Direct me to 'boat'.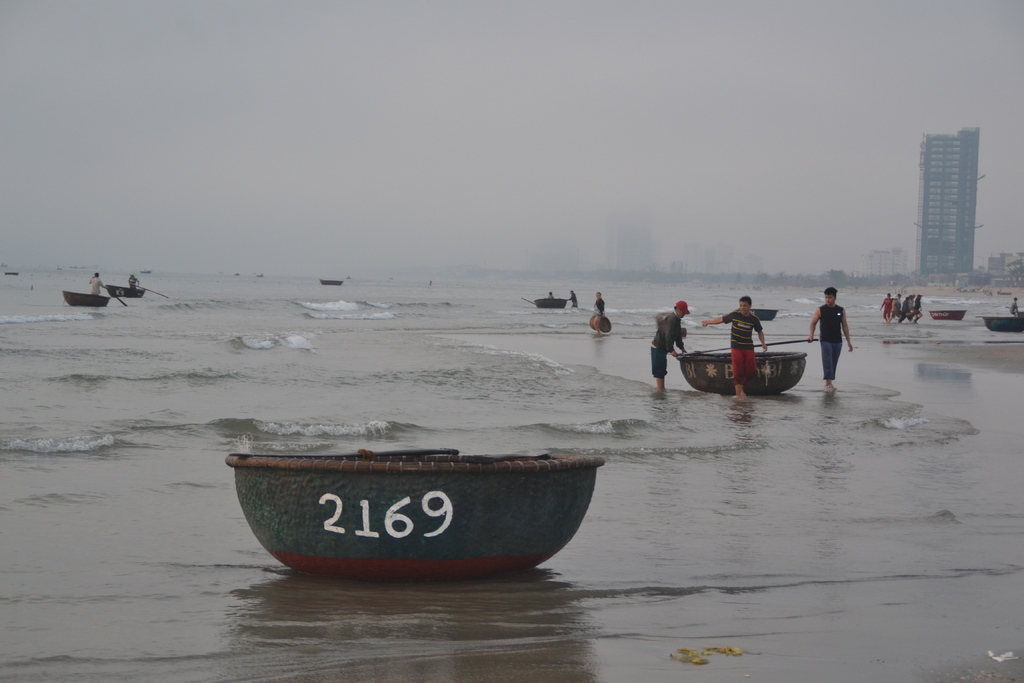
Direction: (x1=918, y1=304, x2=973, y2=322).
